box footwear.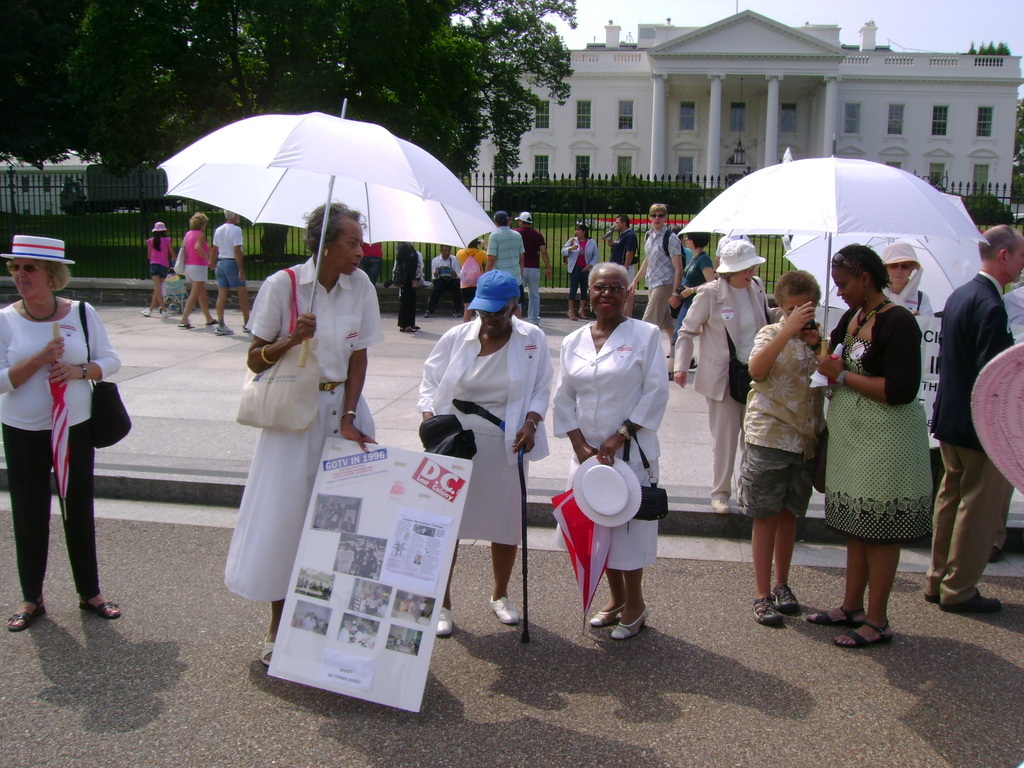
locate(397, 321, 417, 335).
